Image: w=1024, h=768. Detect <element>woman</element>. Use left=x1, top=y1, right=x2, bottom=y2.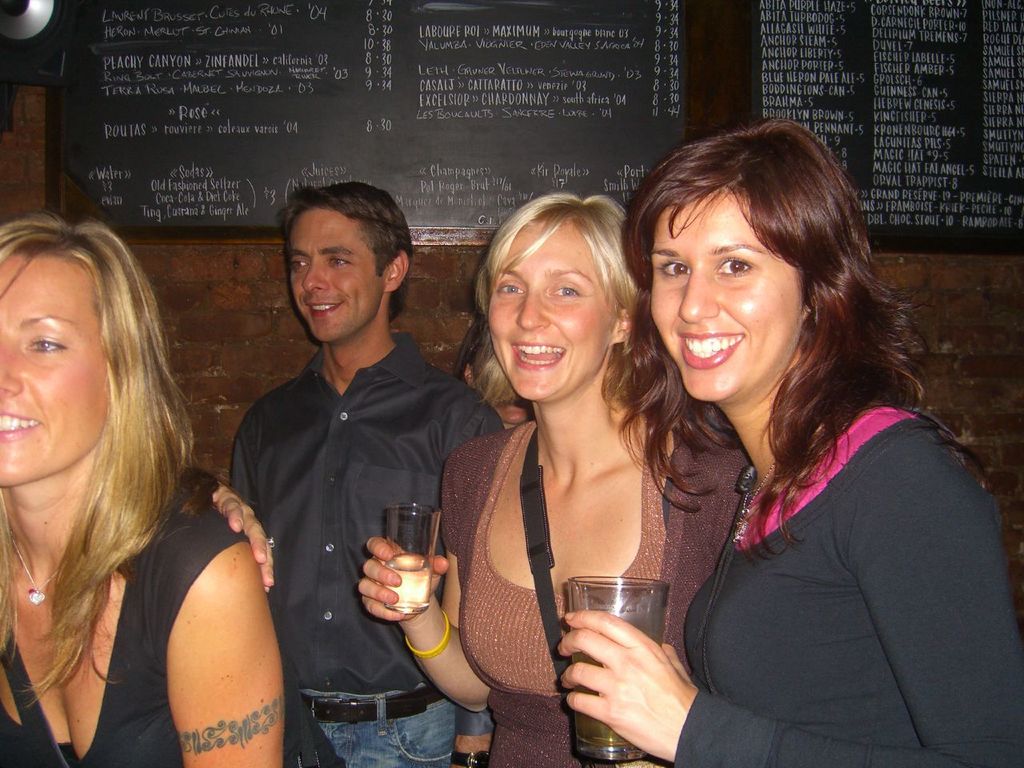
left=0, top=208, right=282, bottom=767.
